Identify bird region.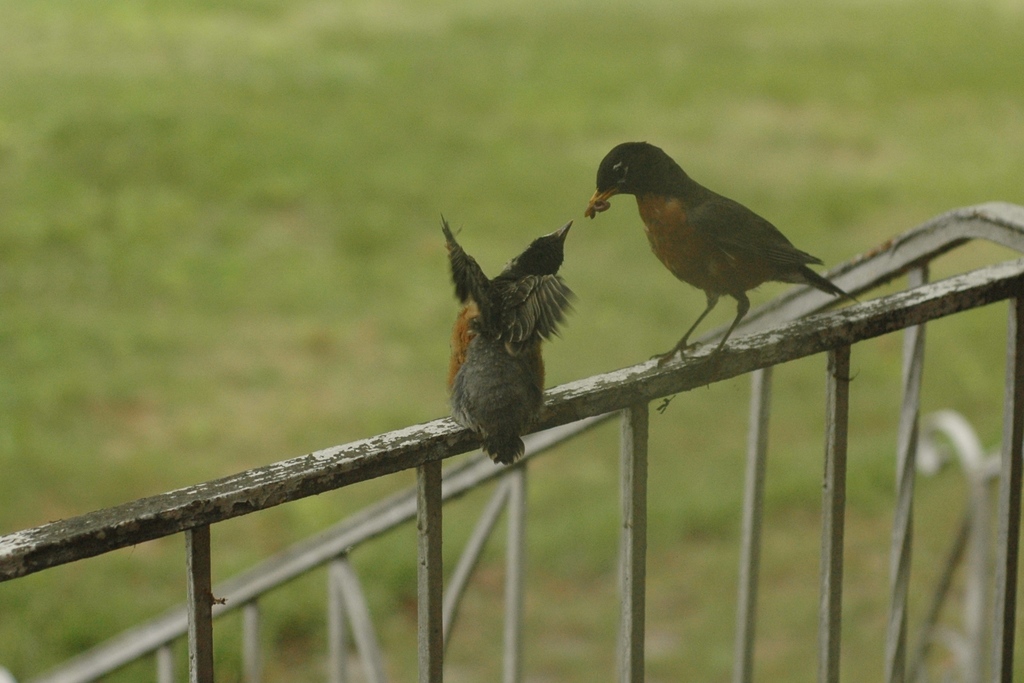
Region: box=[438, 215, 577, 467].
